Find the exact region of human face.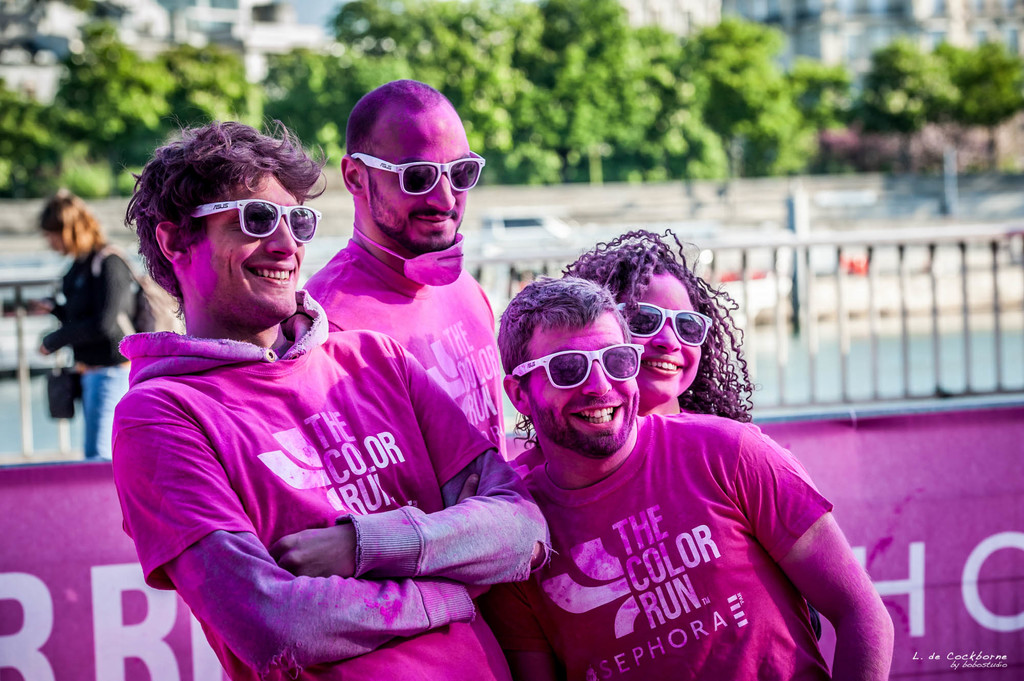
Exact region: locate(630, 268, 706, 399).
